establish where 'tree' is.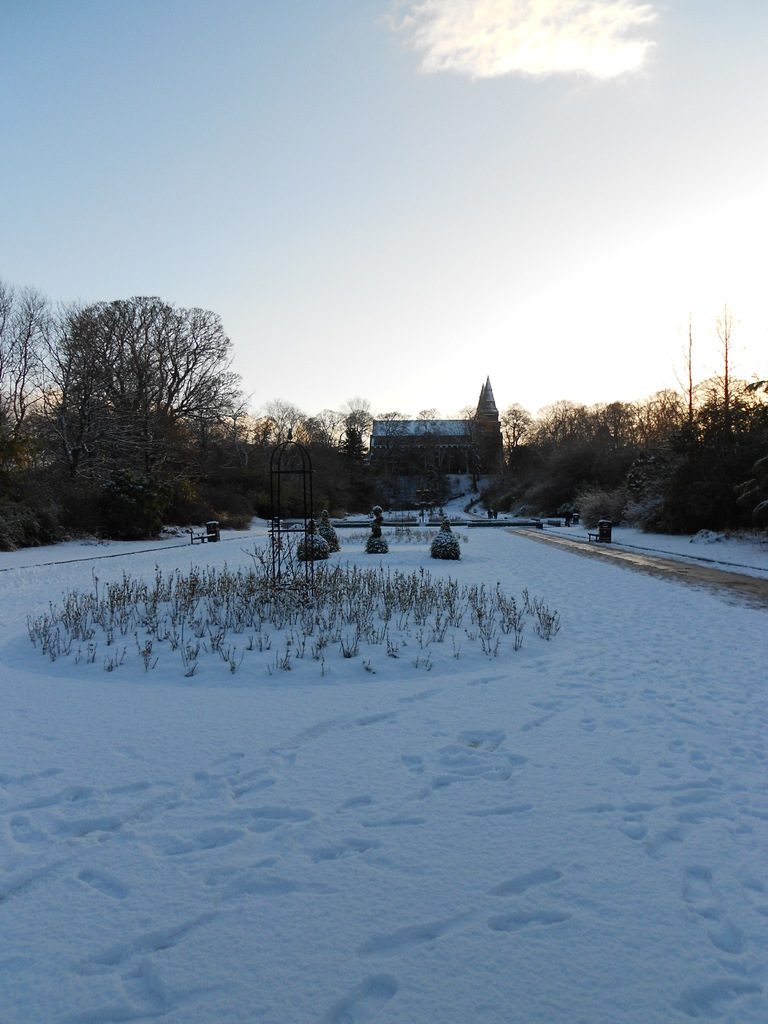
Established at (41,291,243,500).
